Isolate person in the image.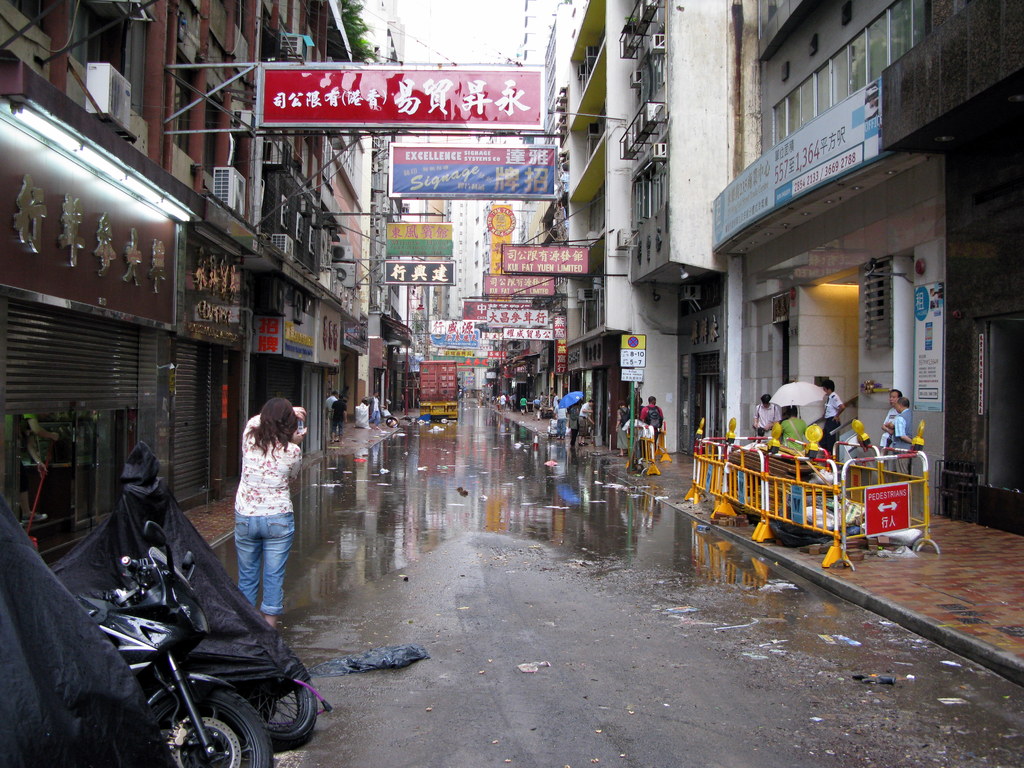
Isolated region: 639, 394, 665, 449.
